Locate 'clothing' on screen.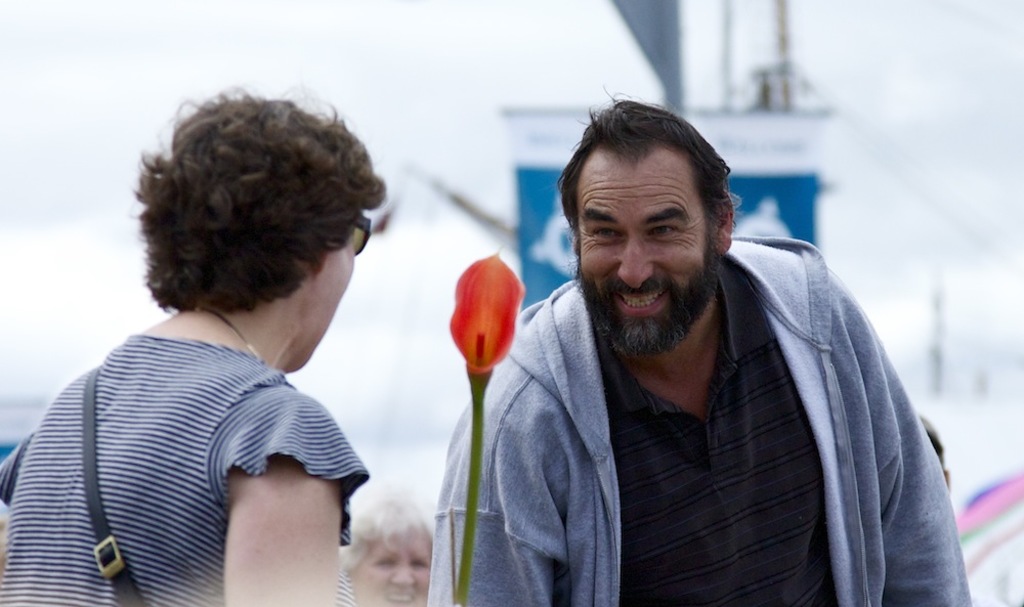
On screen at bbox=[11, 286, 372, 593].
